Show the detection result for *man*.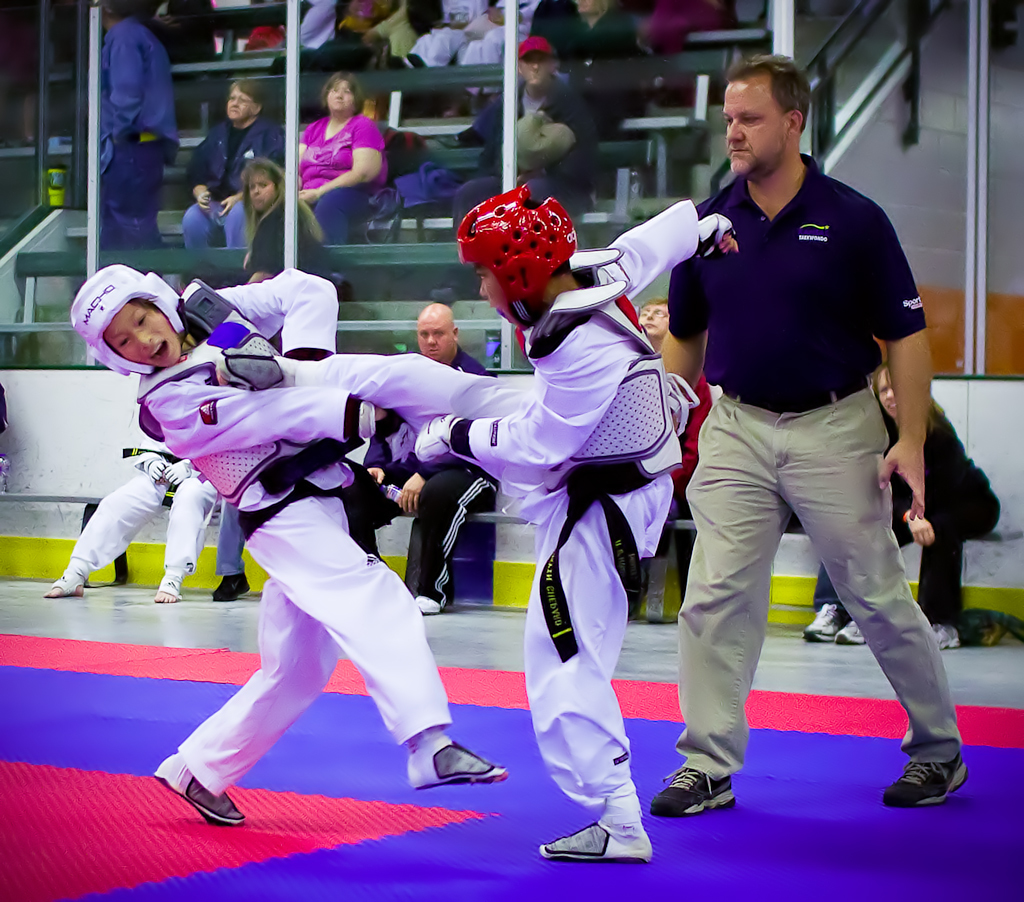
region(100, 0, 177, 249).
